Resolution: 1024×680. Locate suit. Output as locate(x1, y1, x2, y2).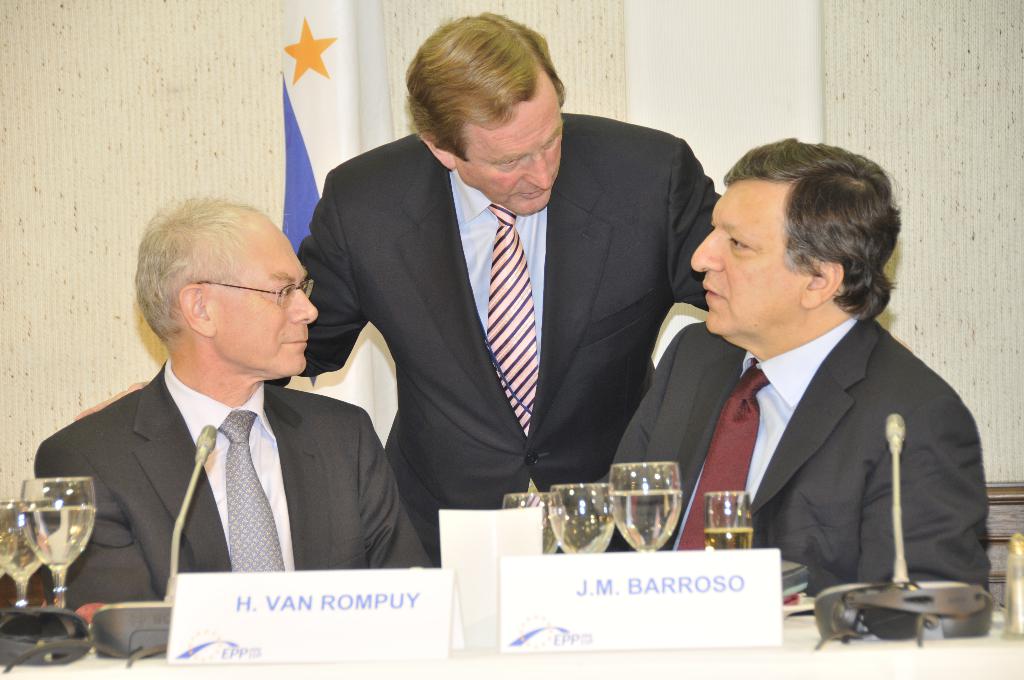
locate(32, 357, 432, 654).
